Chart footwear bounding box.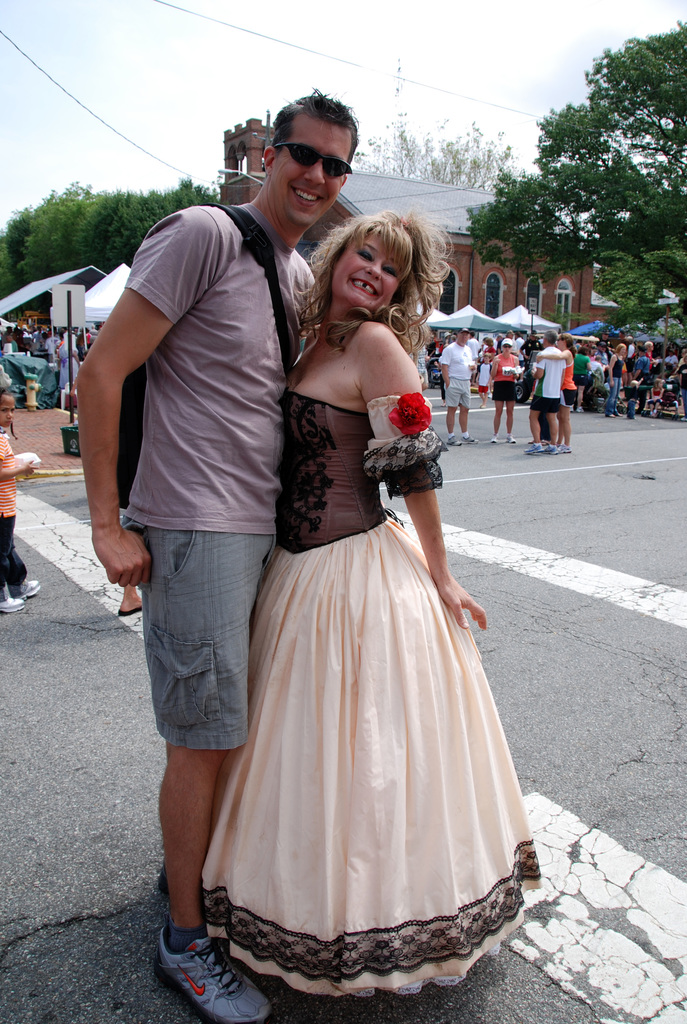
Charted: {"x1": 525, "y1": 442, "x2": 541, "y2": 452}.
